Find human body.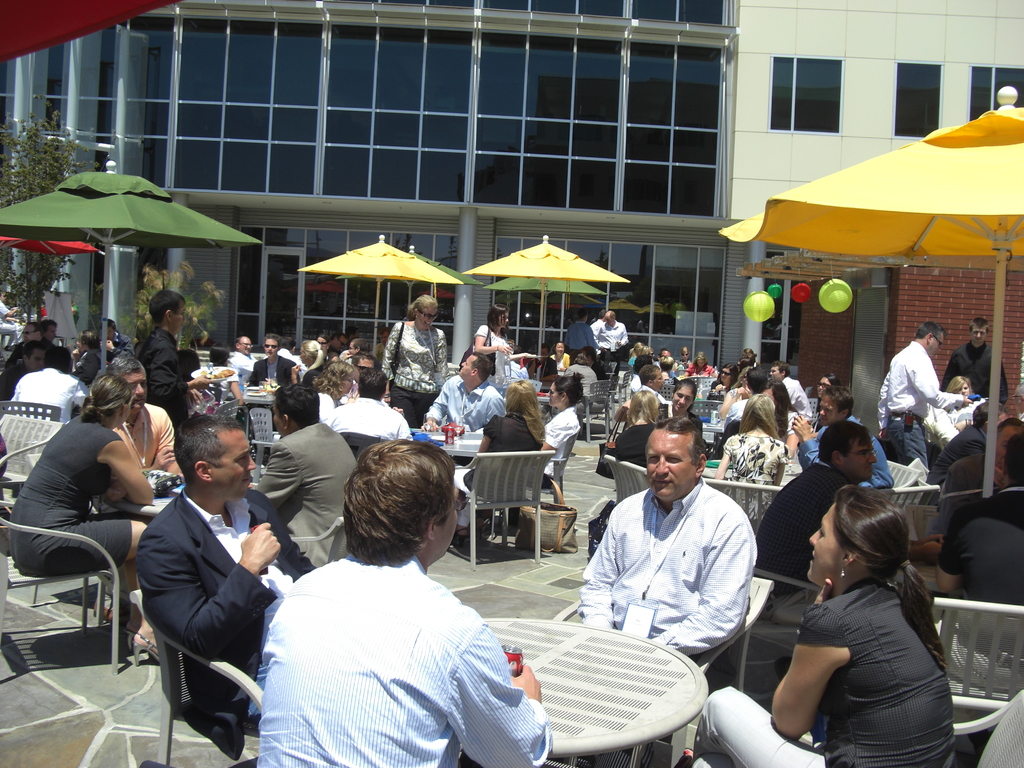
crop(710, 395, 790, 522).
